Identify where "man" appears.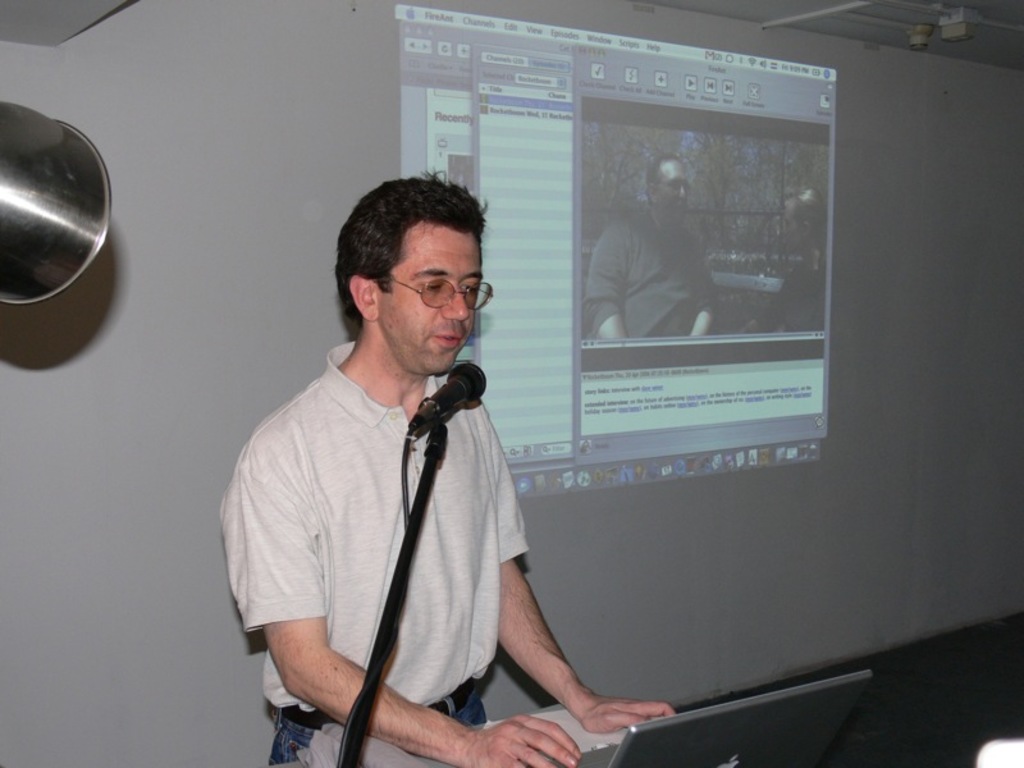
Appears at <region>585, 151, 719, 335</region>.
